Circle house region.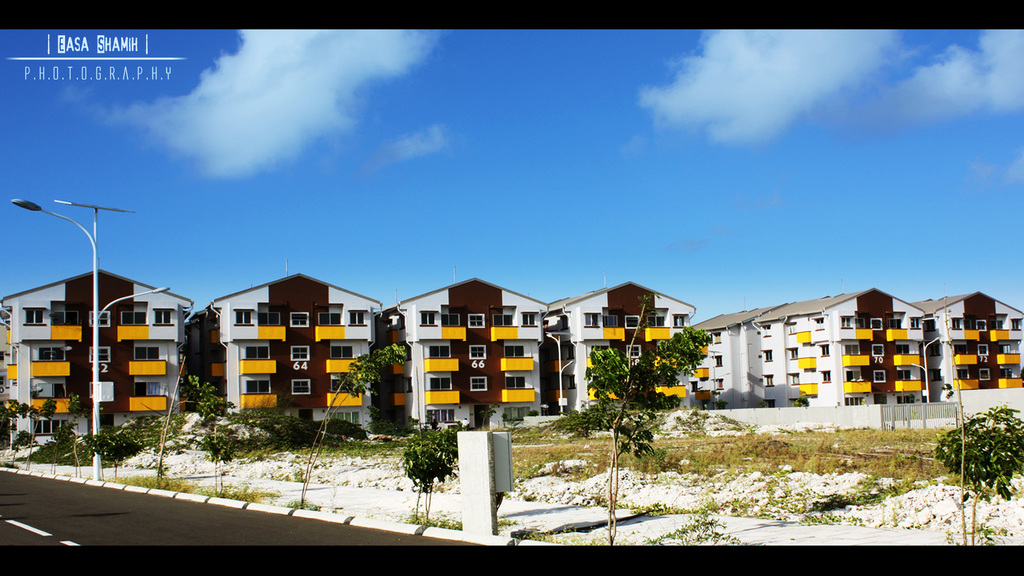
Region: 181,275,376,433.
